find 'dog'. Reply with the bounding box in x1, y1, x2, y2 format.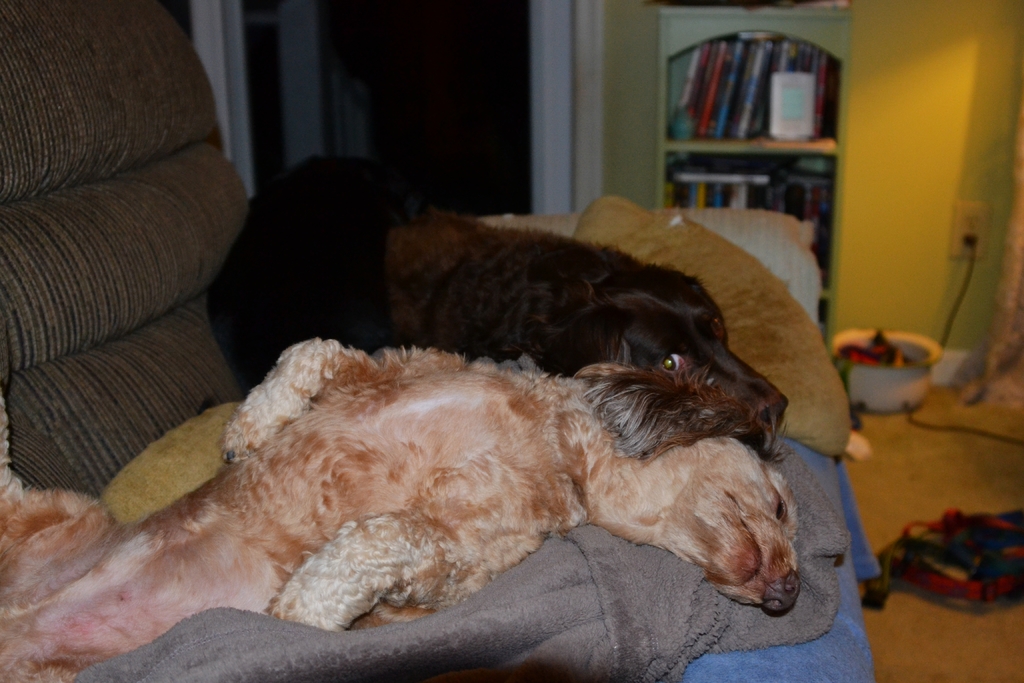
0, 331, 808, 682.
